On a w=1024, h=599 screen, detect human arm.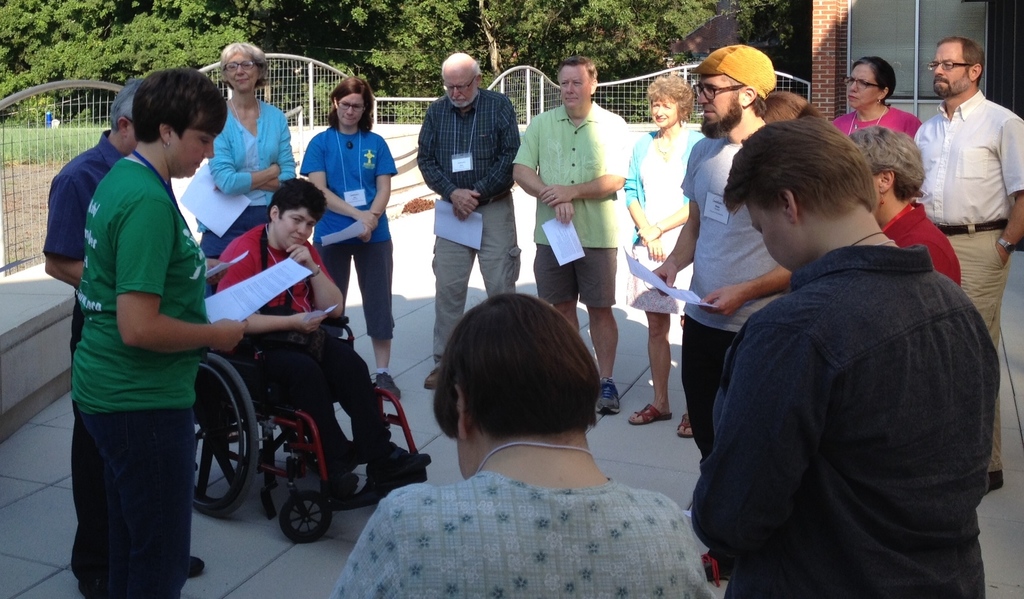
[211, 124, 284, 195].
